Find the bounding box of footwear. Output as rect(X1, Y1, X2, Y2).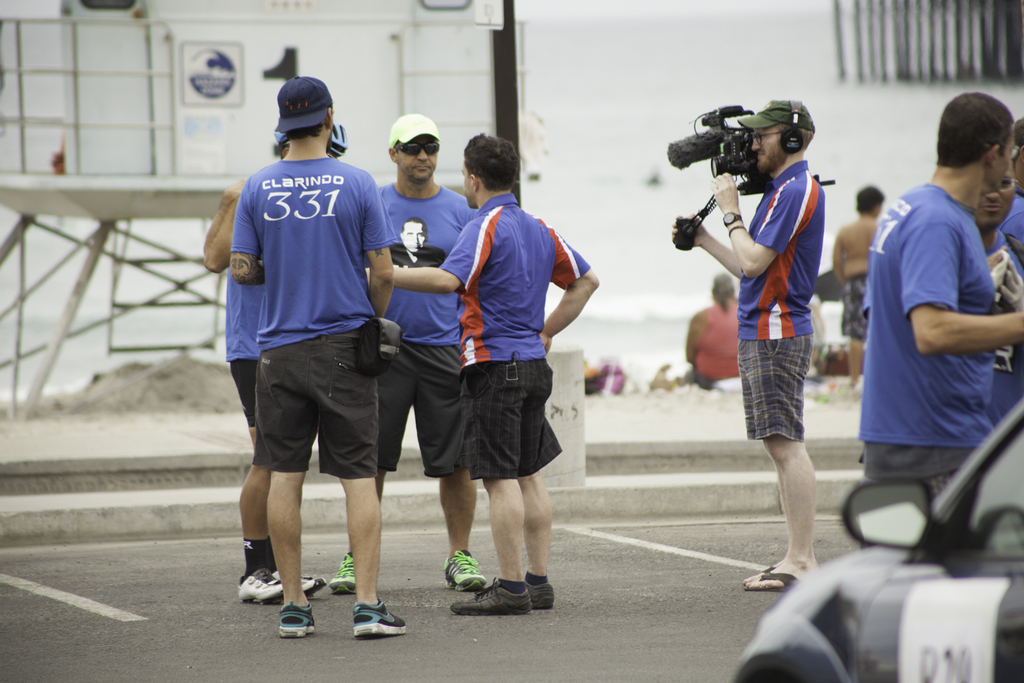
rect(440, 544, 489, 590).
